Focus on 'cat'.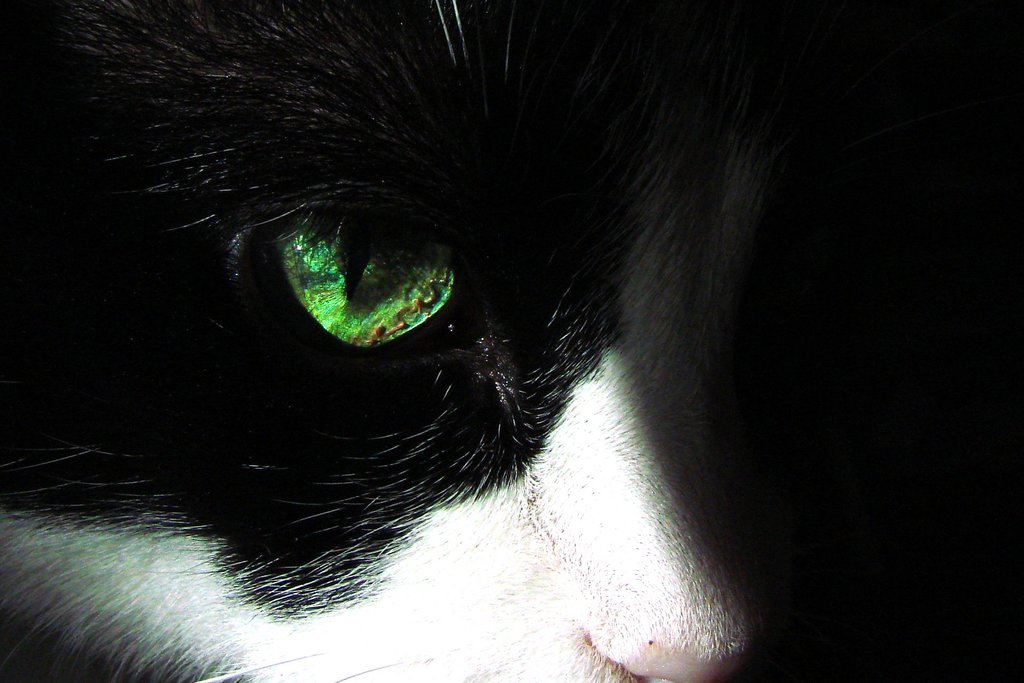
Focused at (x1=0, y1=0, x2=760, y2=682).
